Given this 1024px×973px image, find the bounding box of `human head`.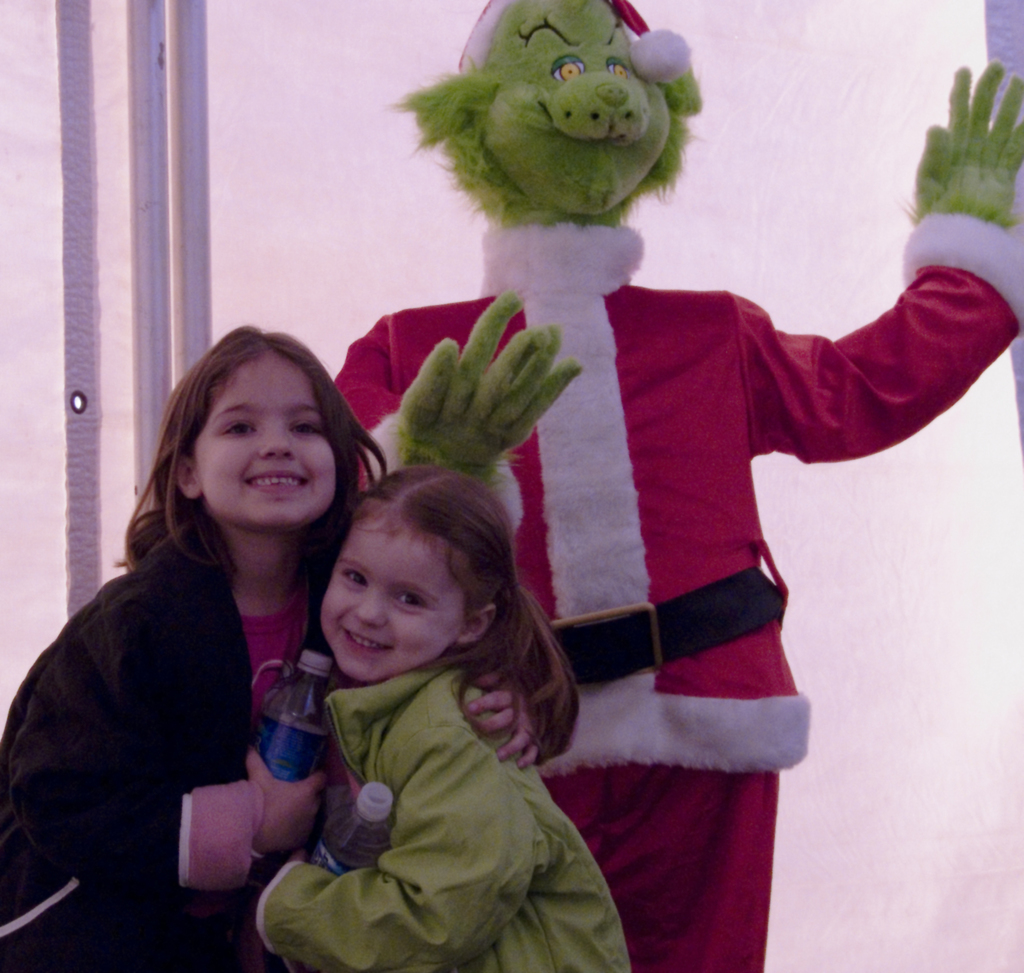
313, 465, 523, 686.
